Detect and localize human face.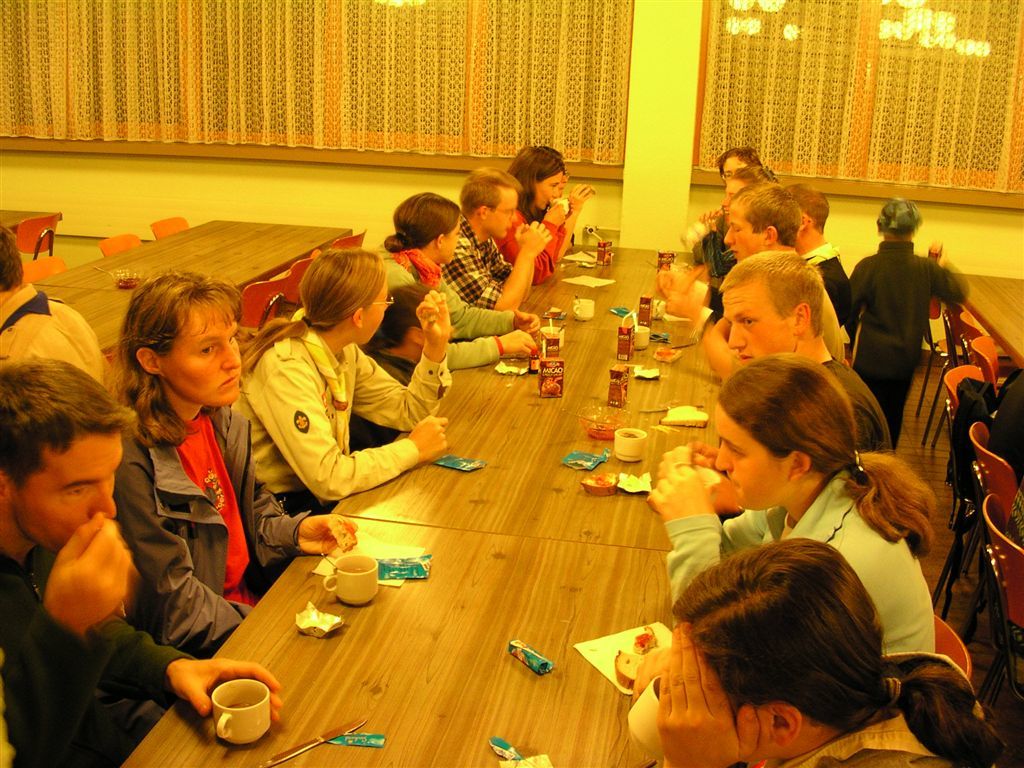
Localized at region(493, 188, 521, 238).
